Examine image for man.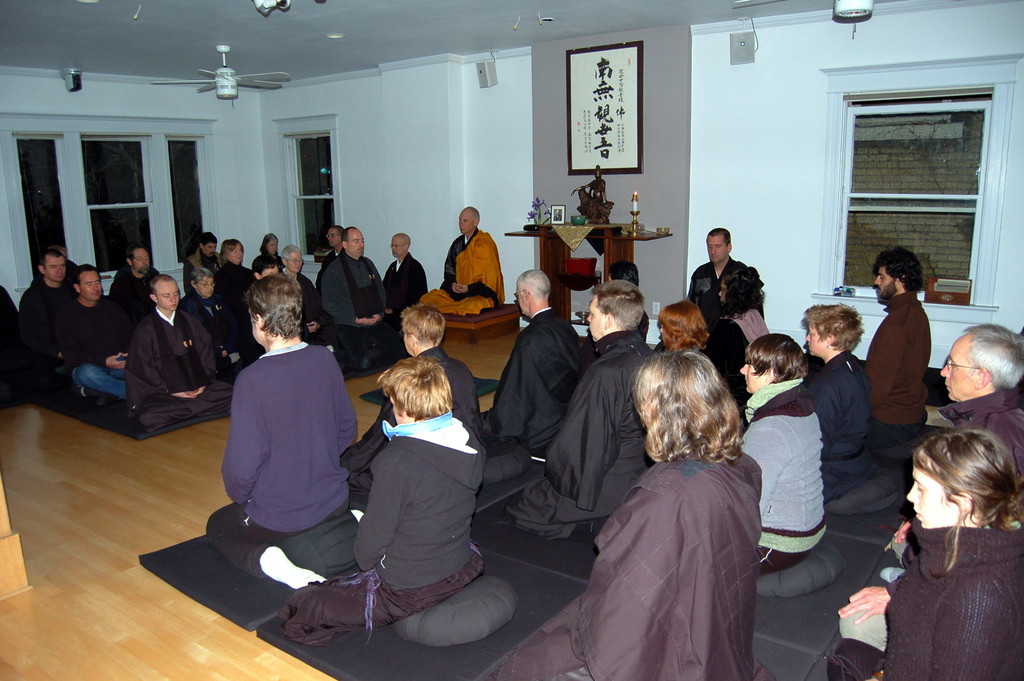
Examination result: l=22, t=246, r=86, b=371.
